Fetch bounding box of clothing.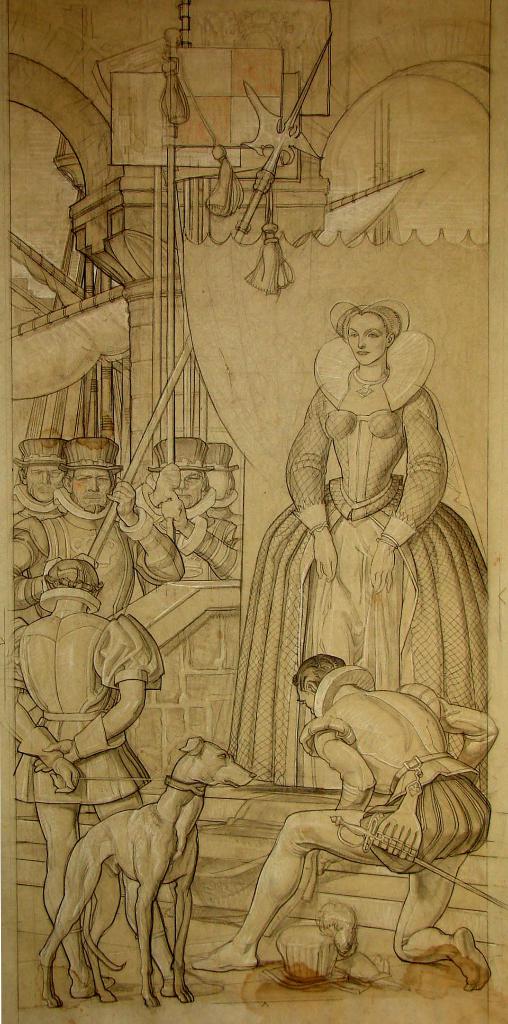
Bbox: bbox(8, 481, 65, 530).
